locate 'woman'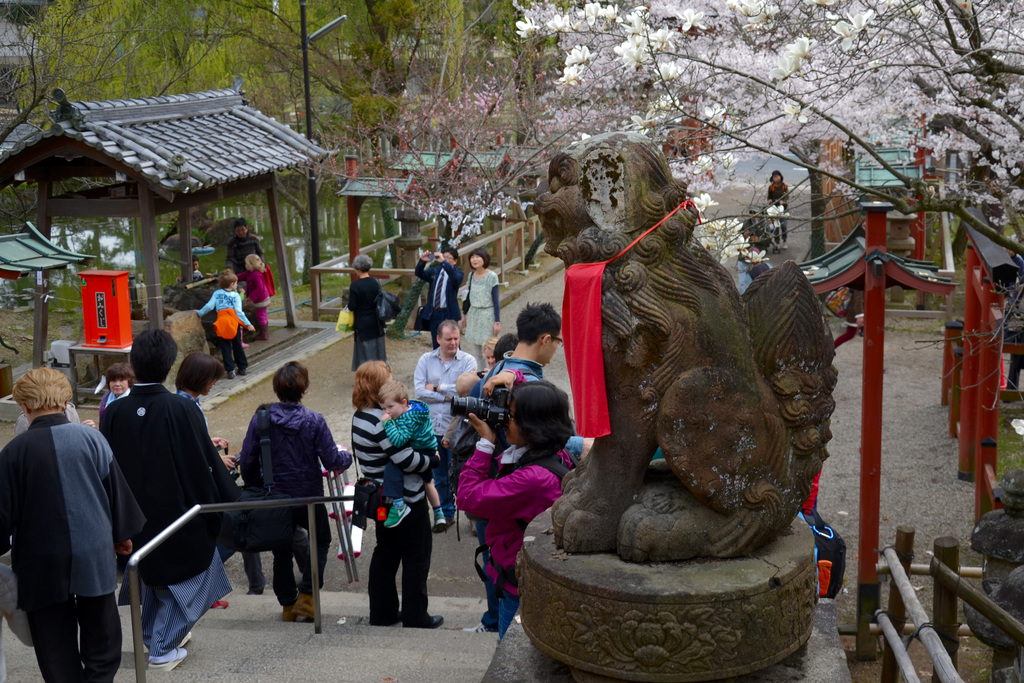
pyautogui.locateOnScreen(460, 249, 502, 369)
